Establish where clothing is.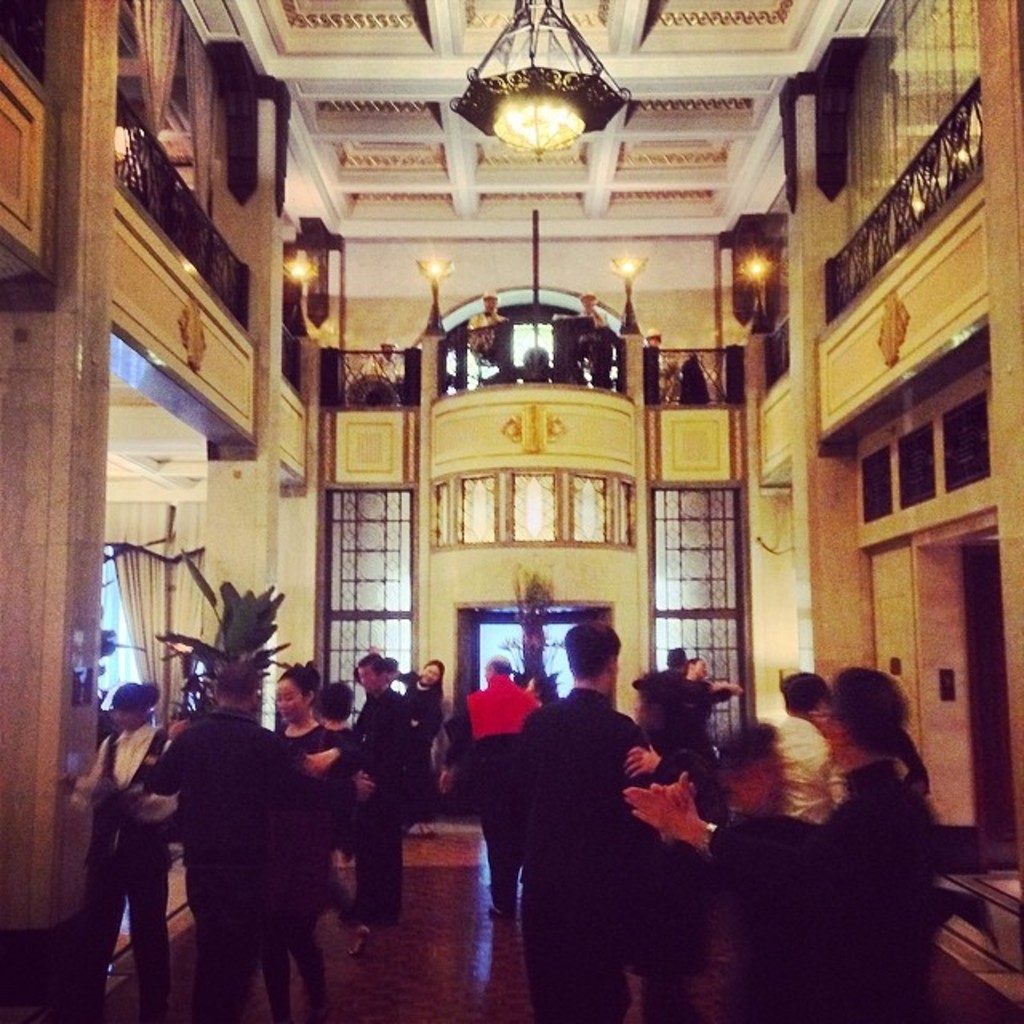
Established at bbox=(621, 718, 722, 1022).
